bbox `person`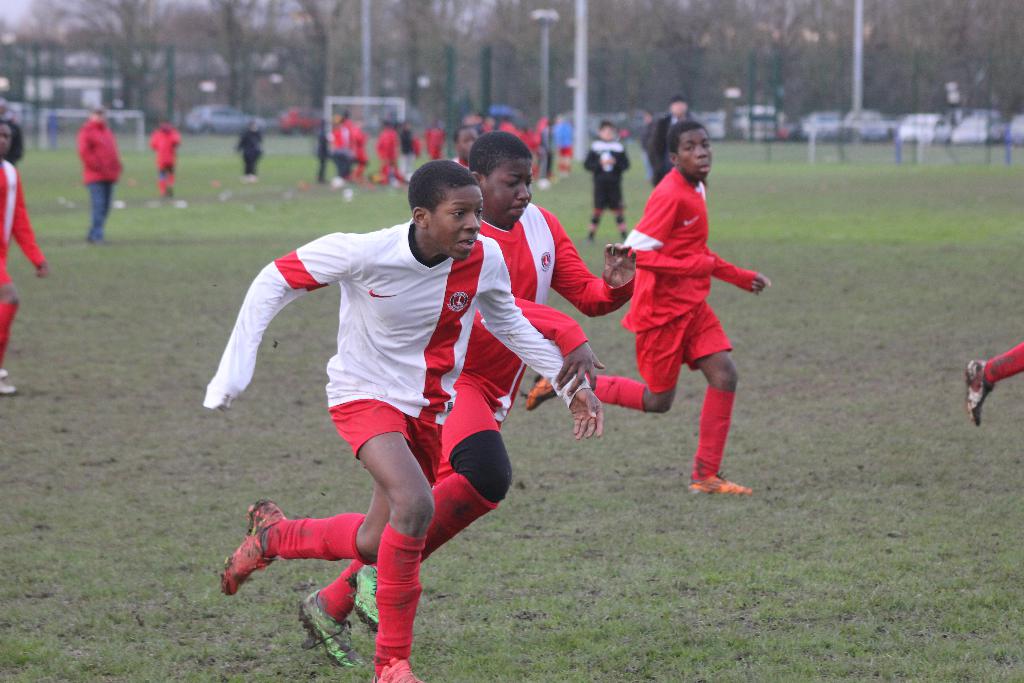
crop(456, 126, 476, 158)
